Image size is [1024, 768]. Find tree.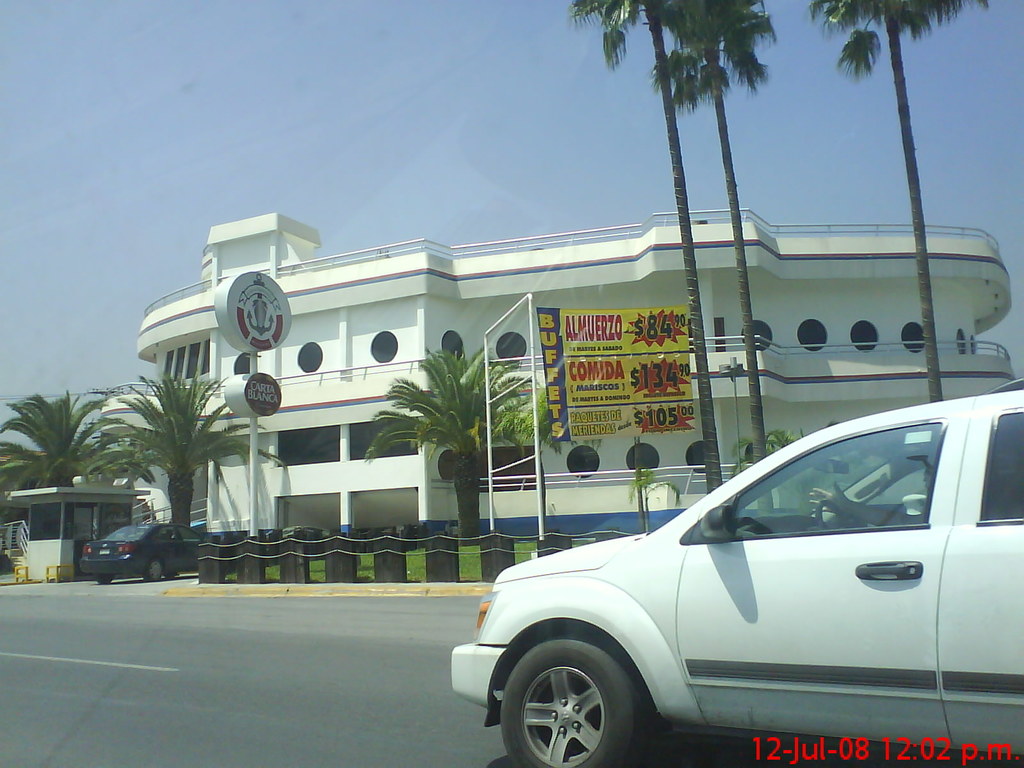
bbox=[89, 365, 290, 543].
